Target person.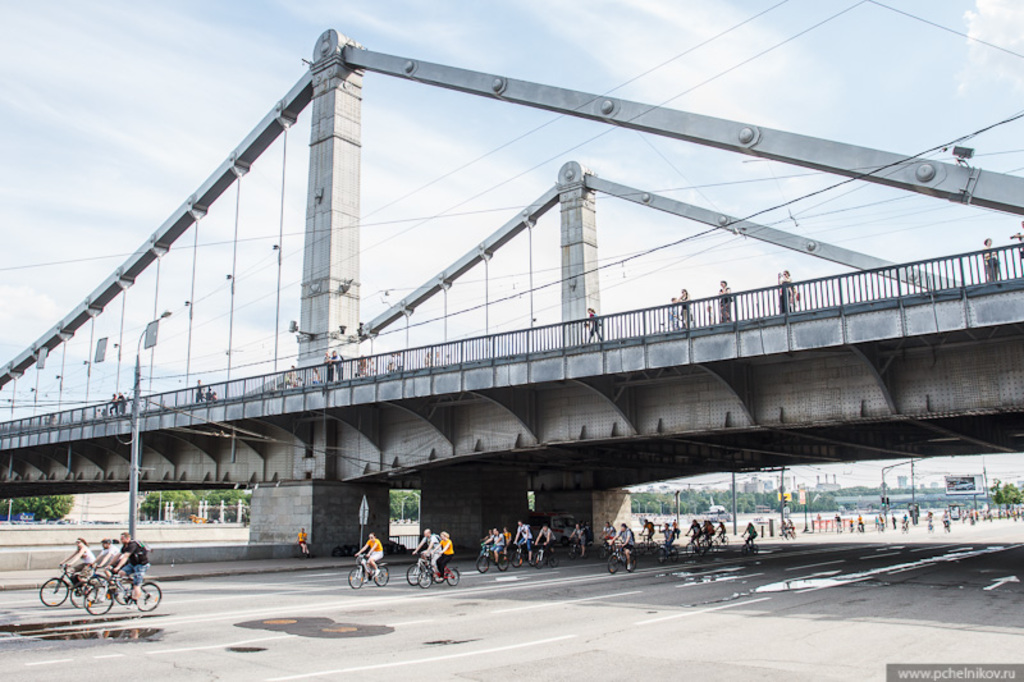
Target region: (104, 527, 142, 585).
